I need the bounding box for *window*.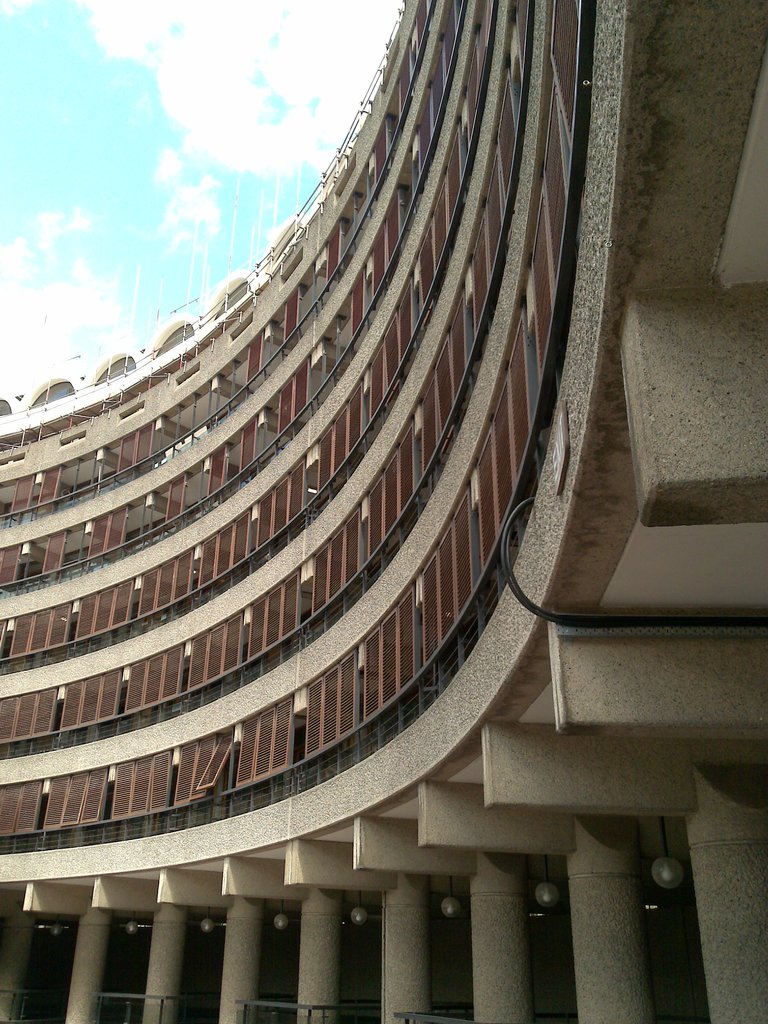
Here it is: Rect(0, 627, 30, 673).
